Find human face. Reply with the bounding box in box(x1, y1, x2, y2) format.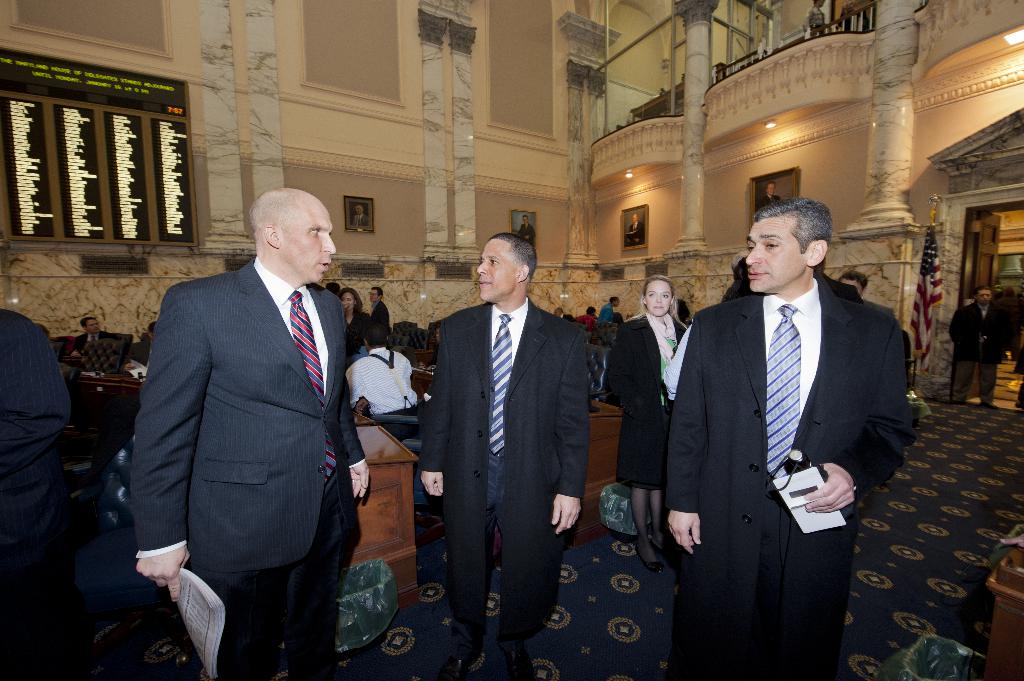
box(278, 198, 337, 284).
